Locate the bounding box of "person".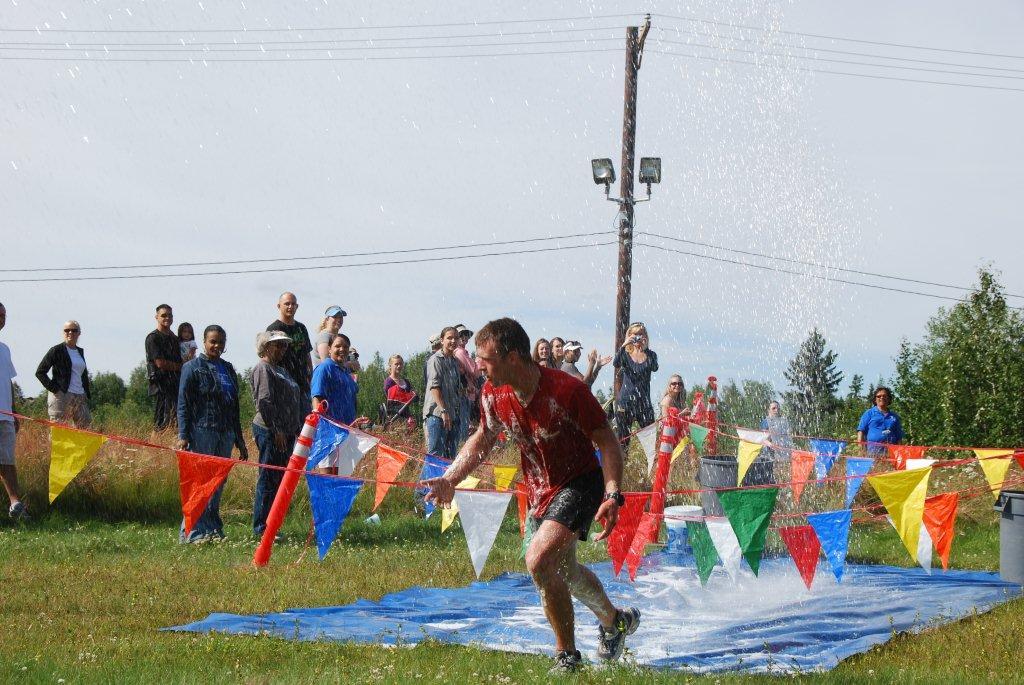
Bounding box: 161,319,239,551.
